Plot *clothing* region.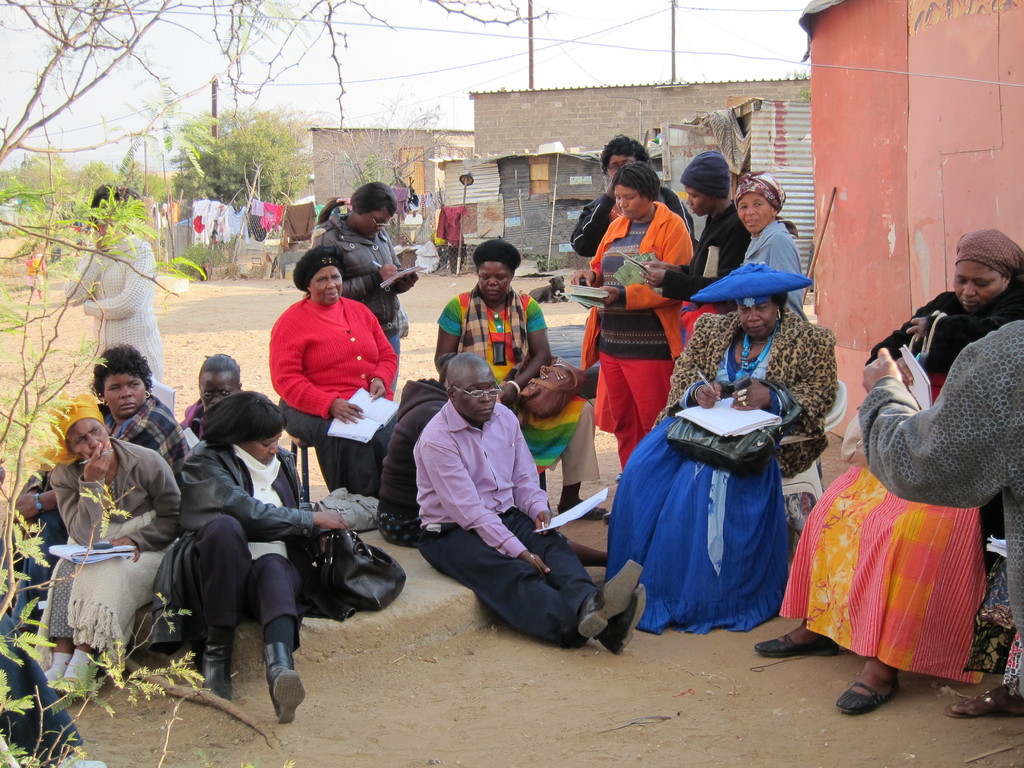
Plotted at 579, 200, 701, 472.
